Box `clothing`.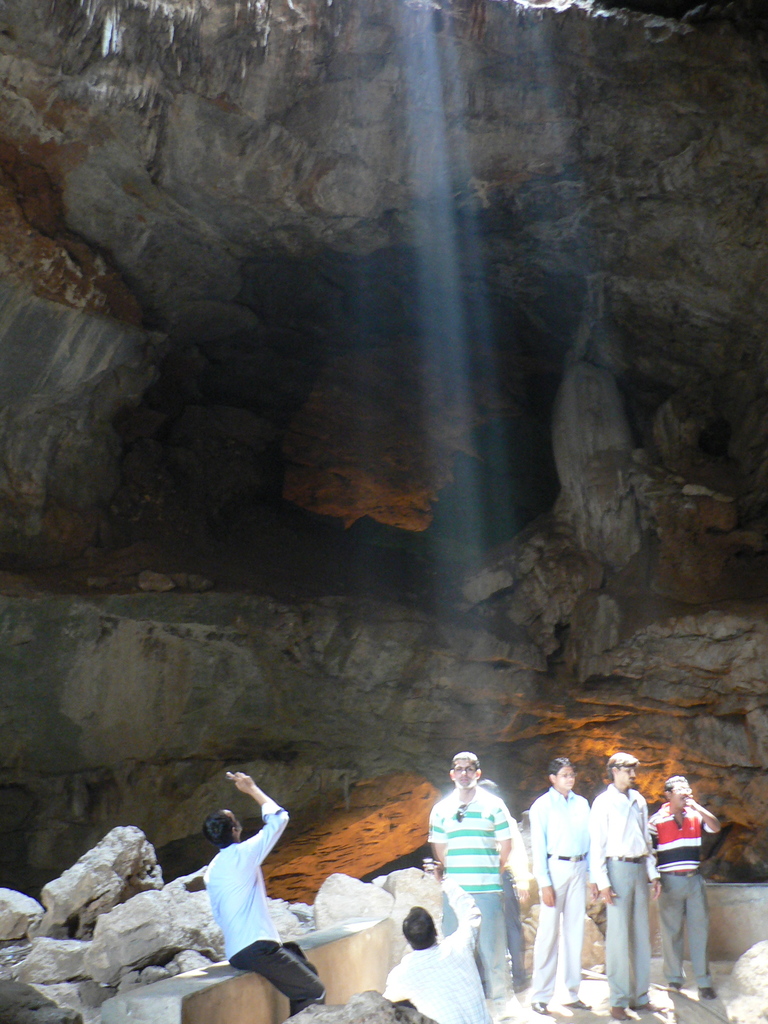
[x1=582, y1=777, x2=661, y2=1008].
